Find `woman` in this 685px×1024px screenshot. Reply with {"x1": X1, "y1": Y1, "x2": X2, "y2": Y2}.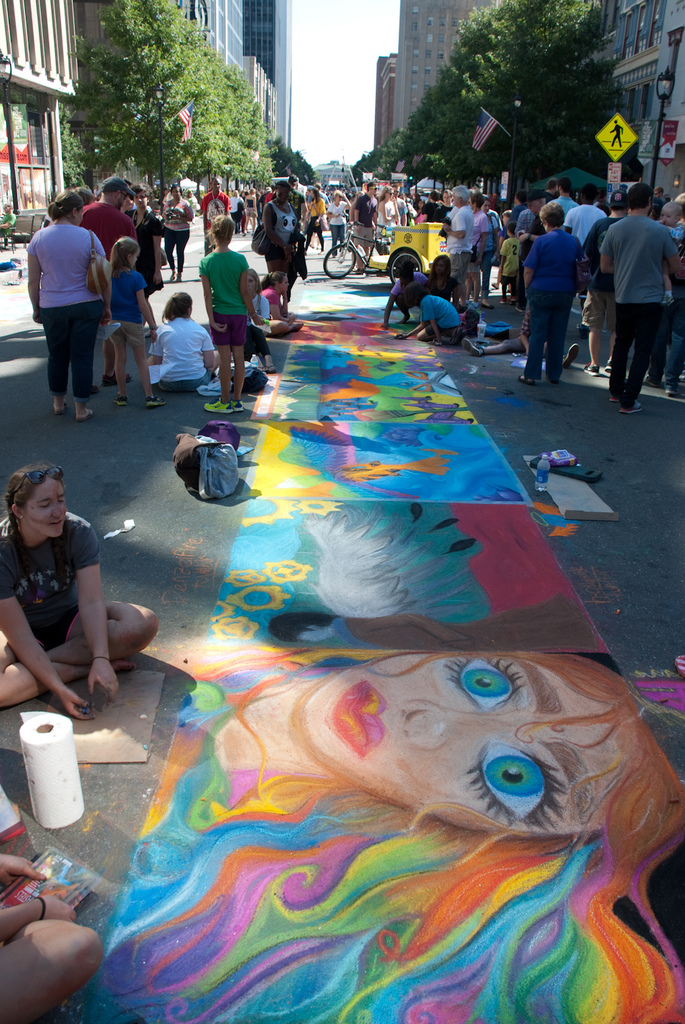
{"x1": 123, "y1": 183, "x2": 162, "y2": 332}.
